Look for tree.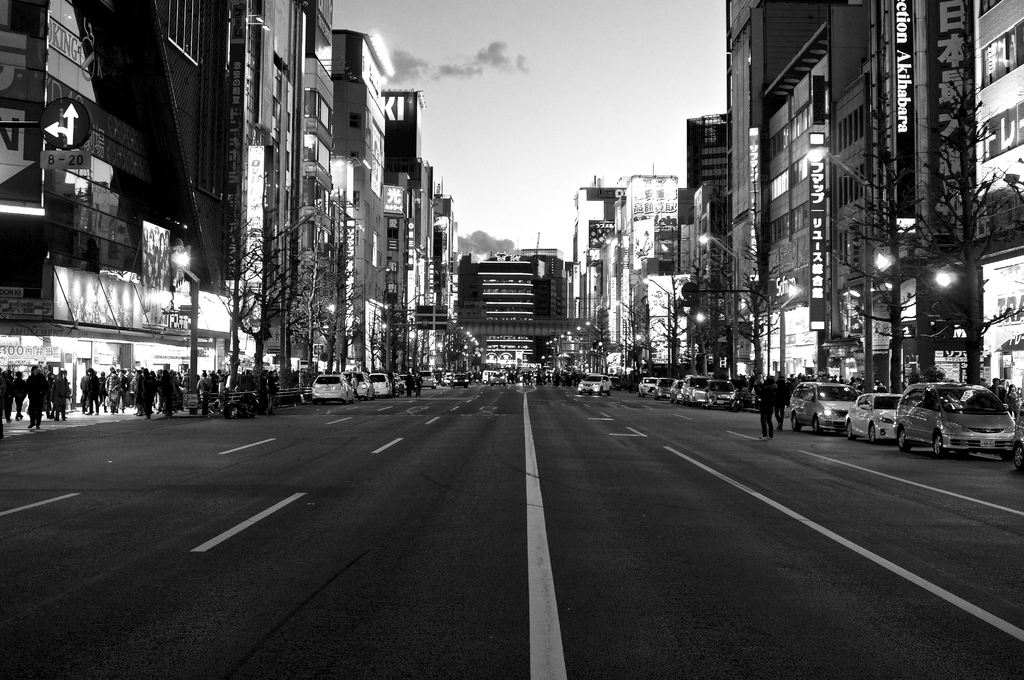
Found: {"x1": 652, "y1": 293, "x2": 700, "y2": 379}.
